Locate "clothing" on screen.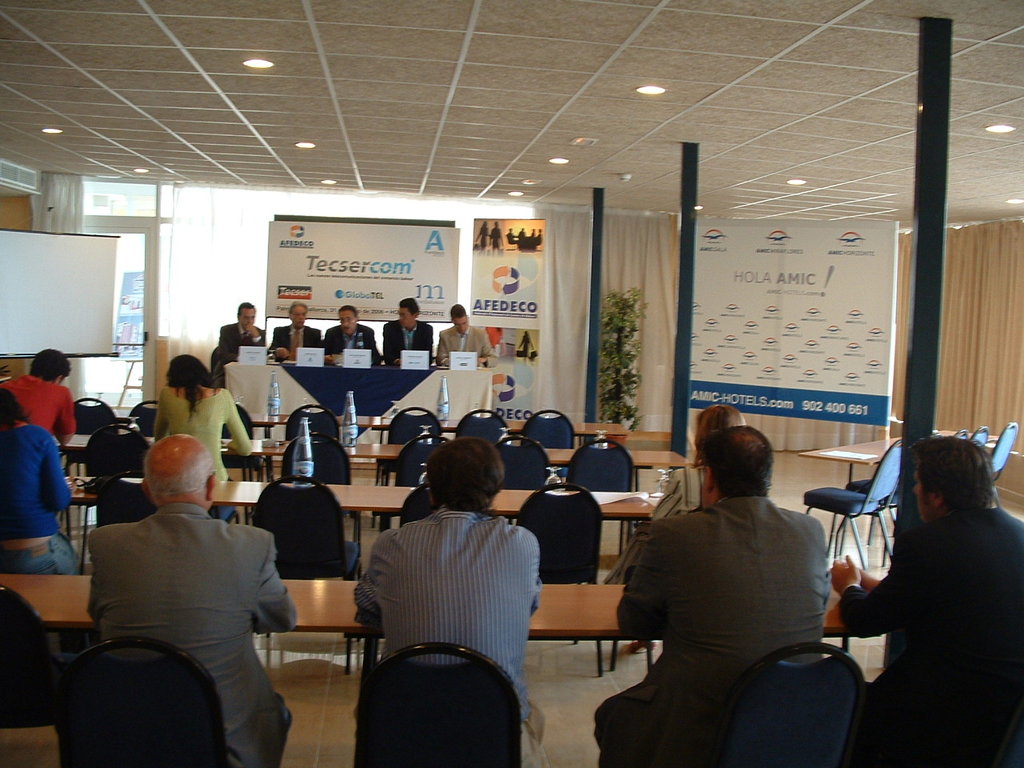
On screen at locate(594, 478, 834, 767).
